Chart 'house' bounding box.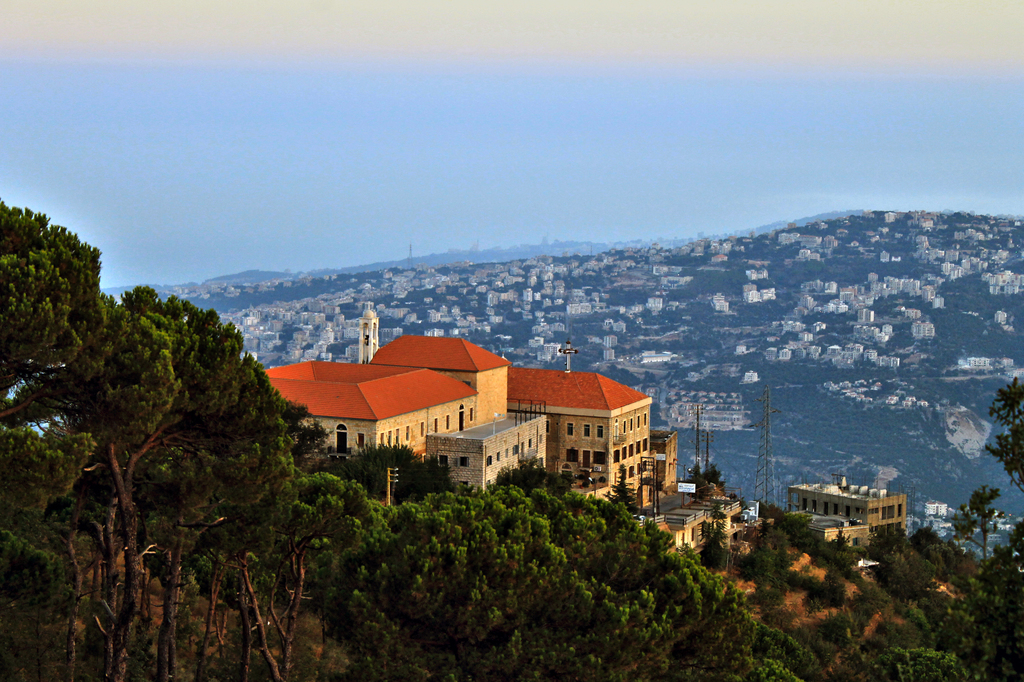
Charted: x1=999, y1=356, x2=1014, y2=376.
